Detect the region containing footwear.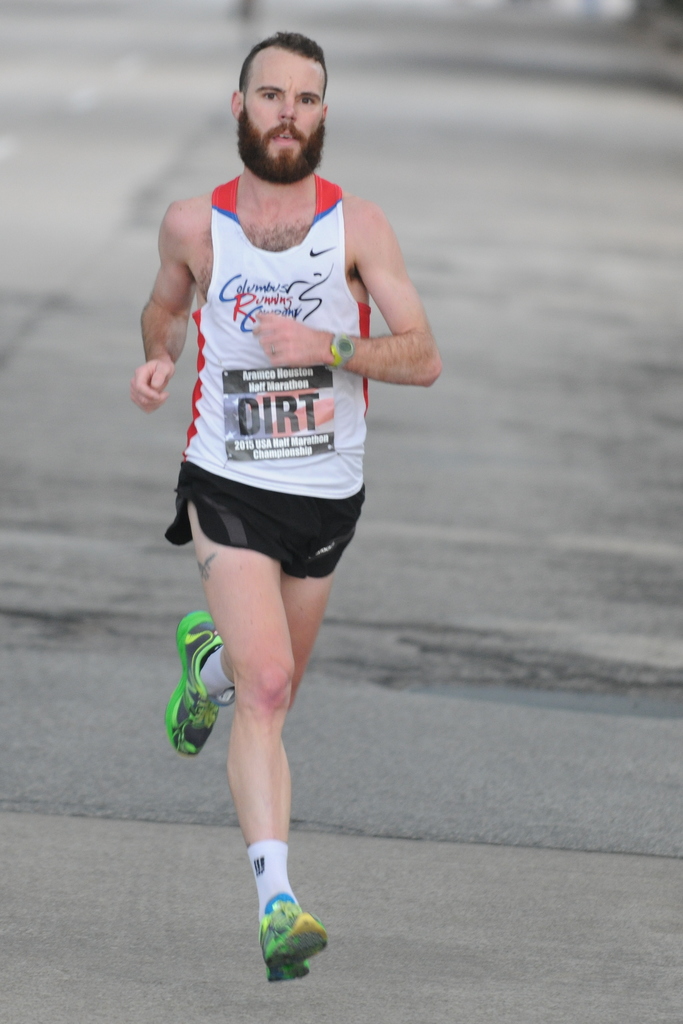
[243,871,318,981].
